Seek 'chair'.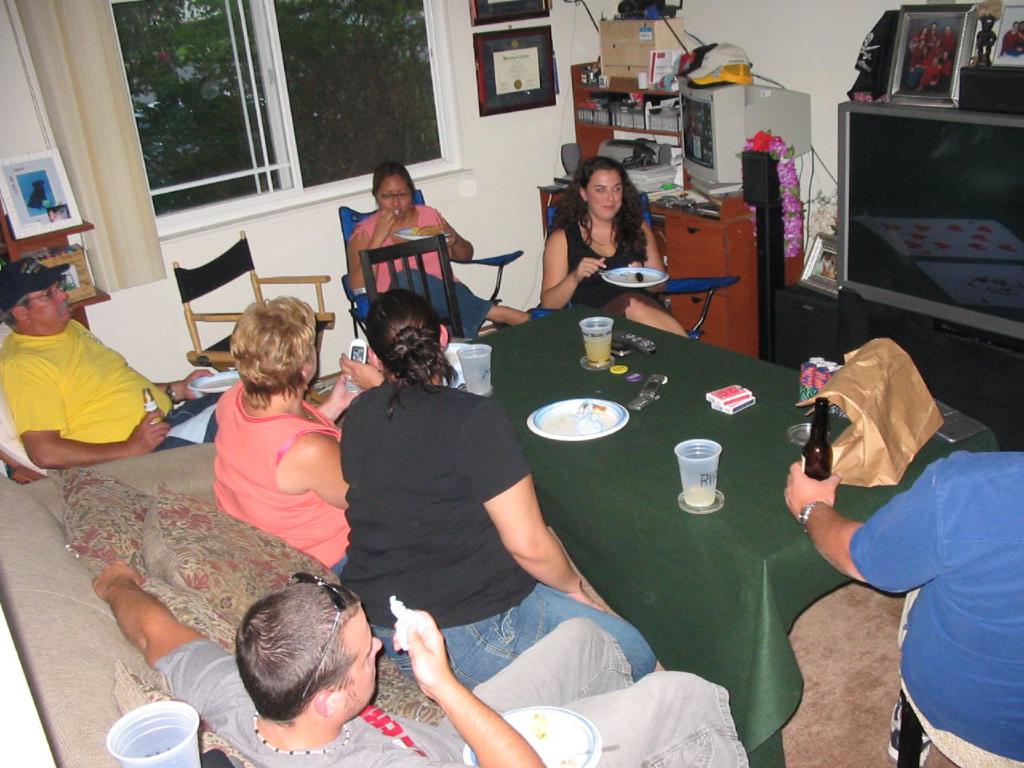
rect(333, 189, 519, 354).
